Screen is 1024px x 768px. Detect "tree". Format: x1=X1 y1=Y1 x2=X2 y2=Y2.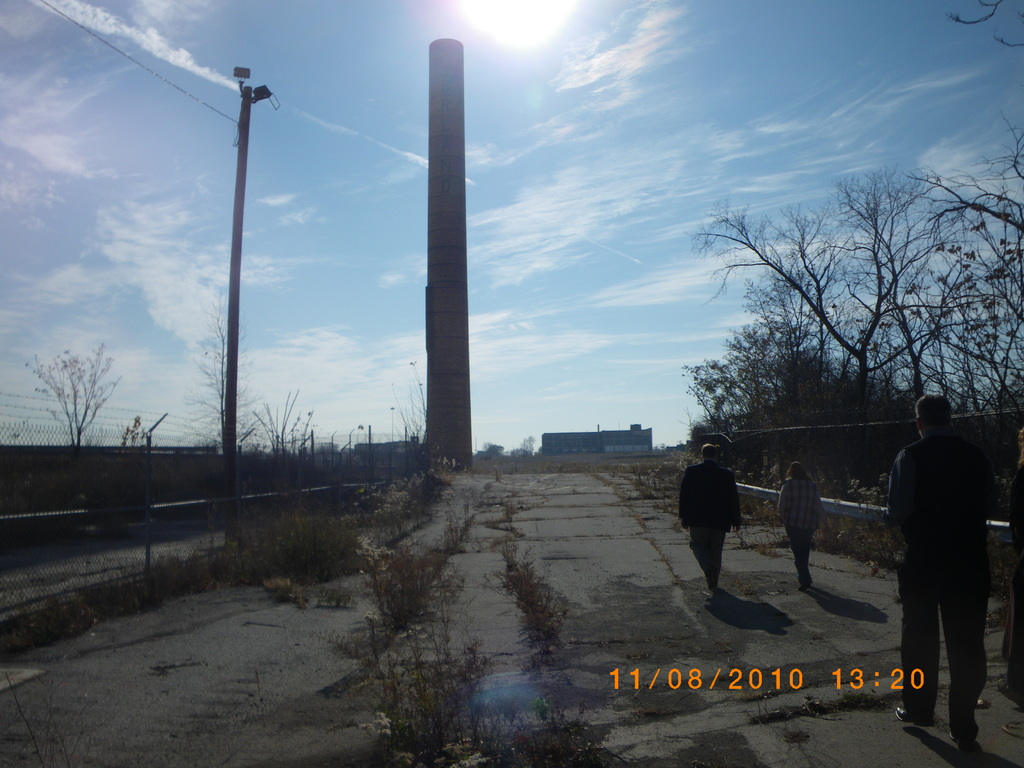
x1=673 y1=156 x2=998 y2=484.
